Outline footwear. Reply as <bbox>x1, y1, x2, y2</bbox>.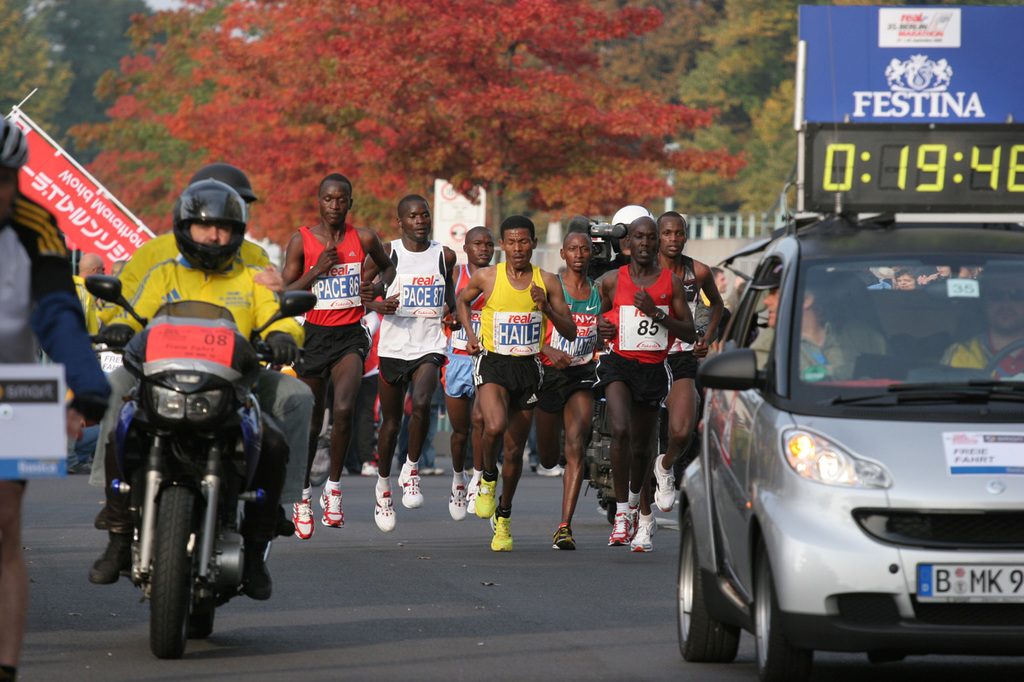
<bbox>375, 481, 396, 532</bbox>.
